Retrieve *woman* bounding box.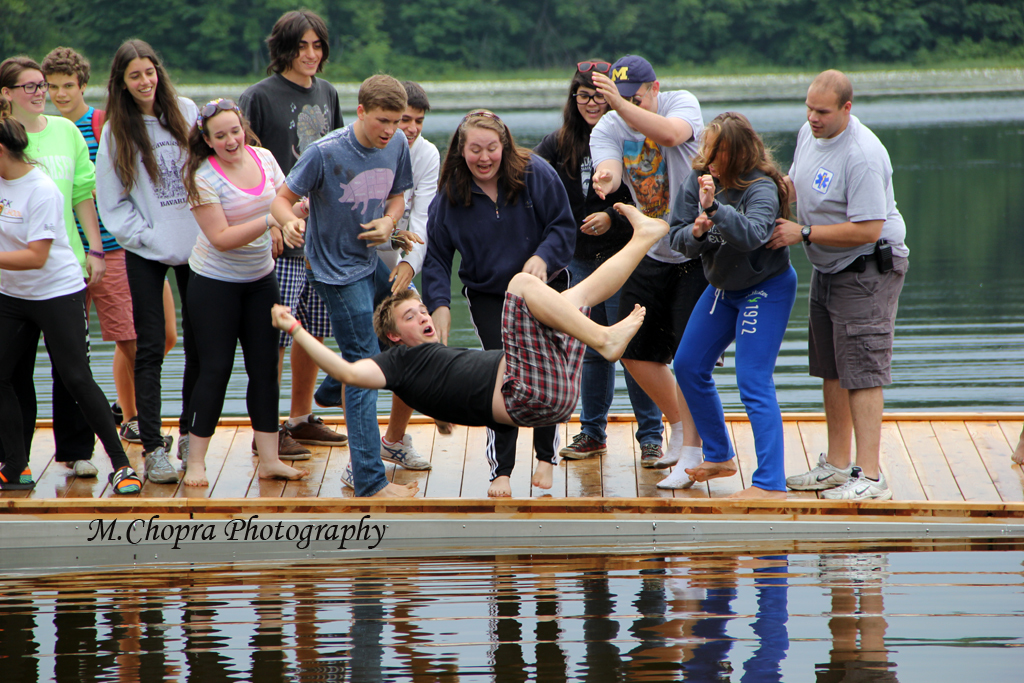
Bounding box: detection(663, 107, 803, 501).
